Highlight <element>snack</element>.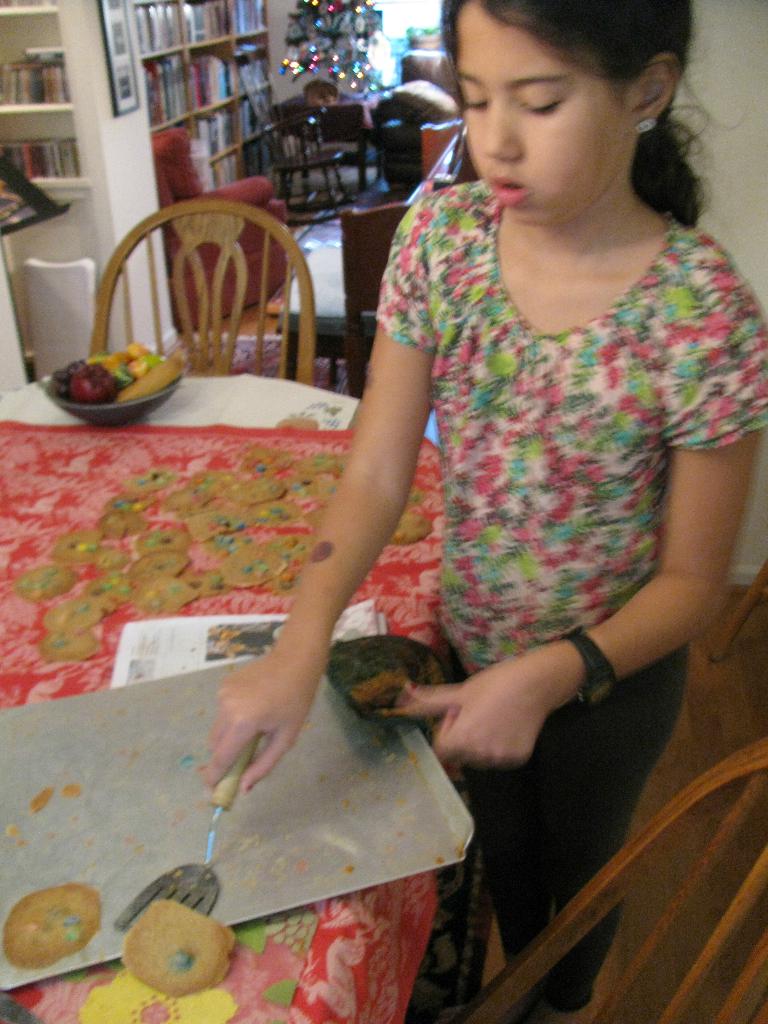
Highlighted region: locate(167, 473, 234, 511).
